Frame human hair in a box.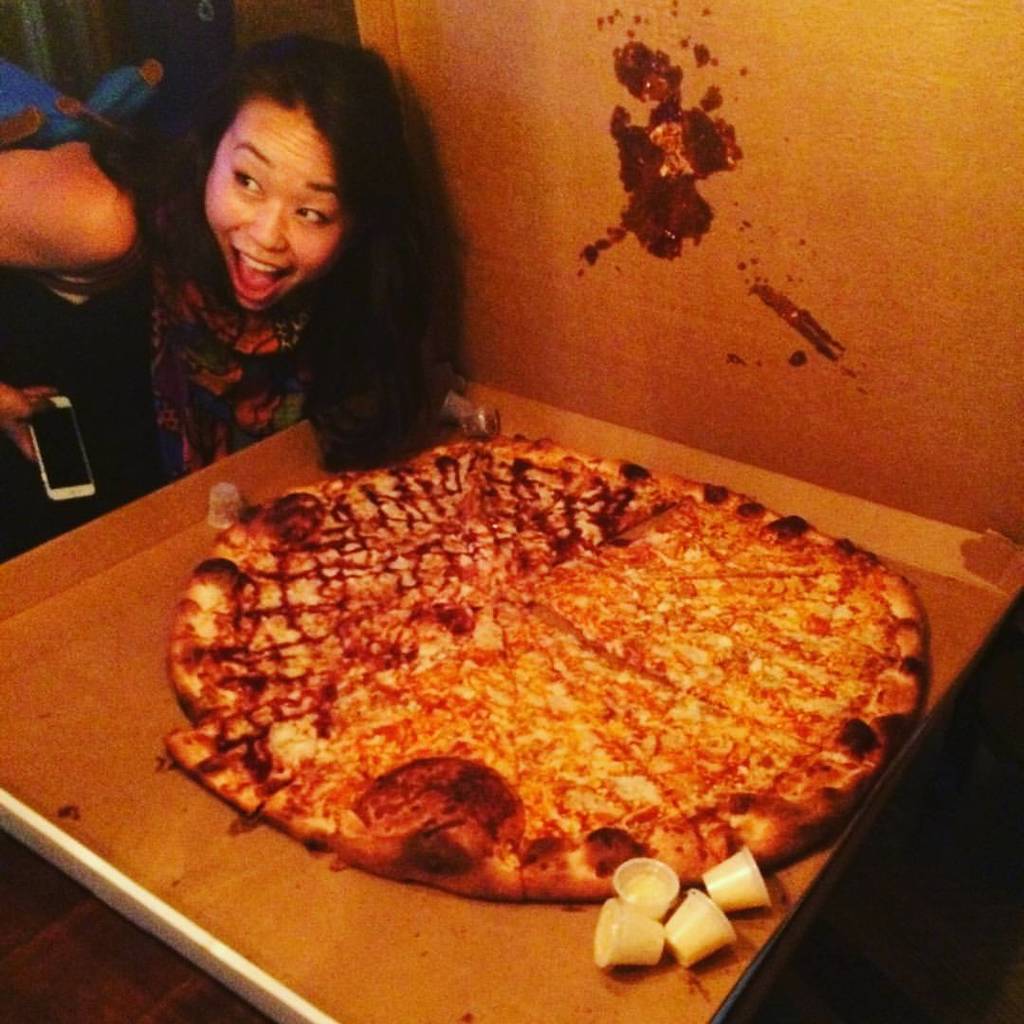
x1=163 y1=36 x2=448 y2=411.
